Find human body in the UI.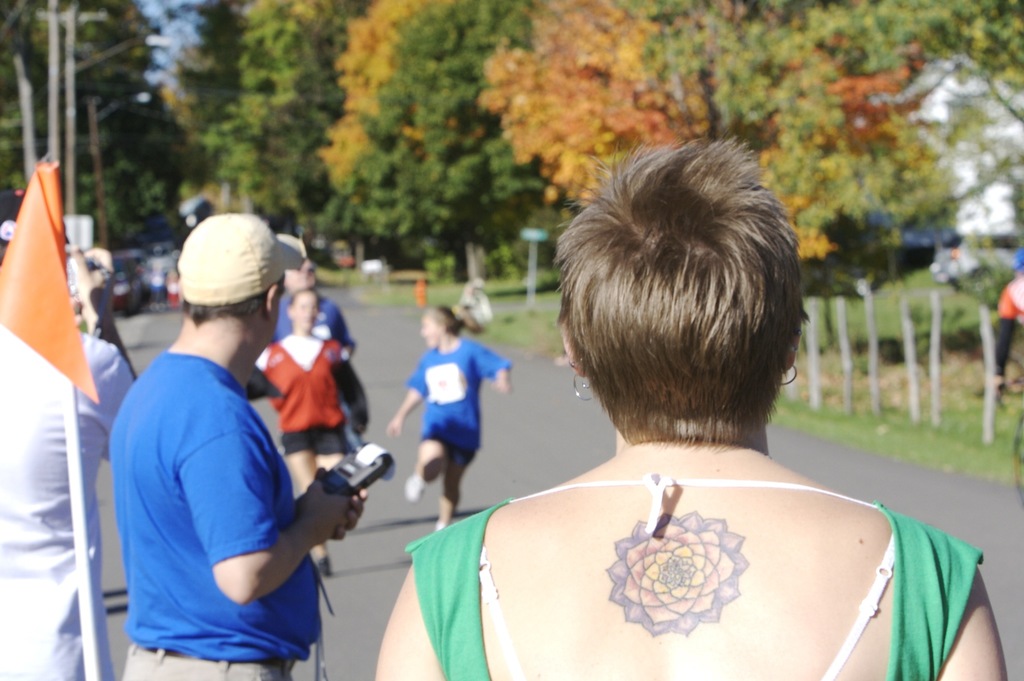
UI element at bbox=(385, 336, 515, 530).
